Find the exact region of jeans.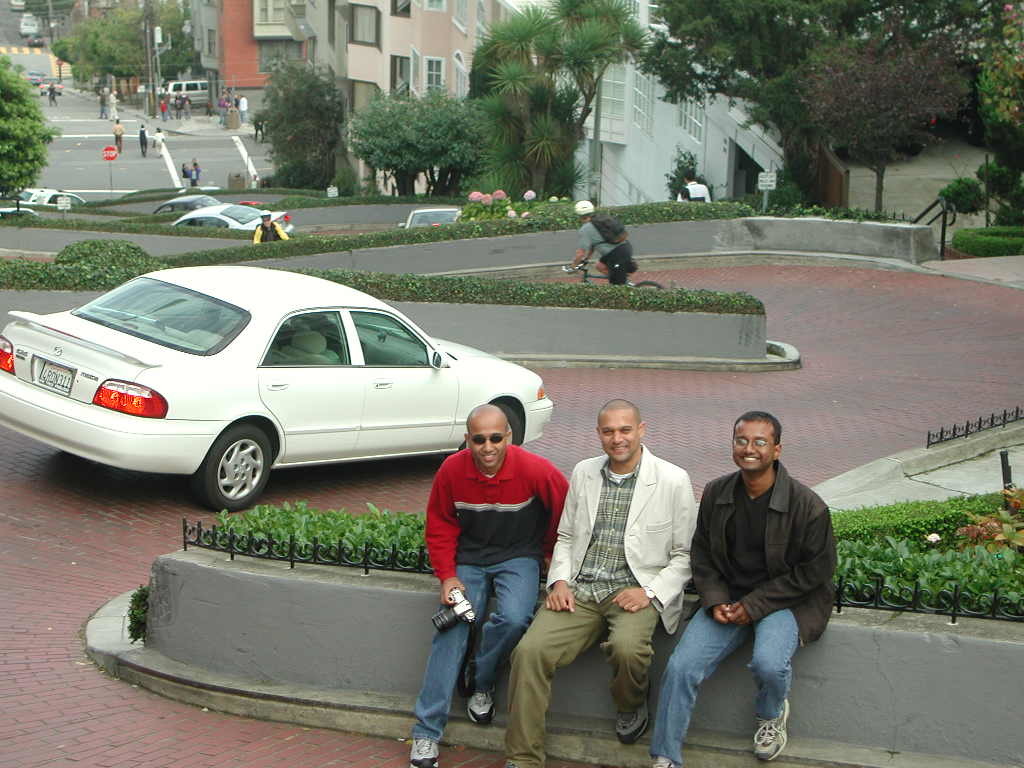
Exact region: [x1=406, y1=558, x2=531, y2=742].
